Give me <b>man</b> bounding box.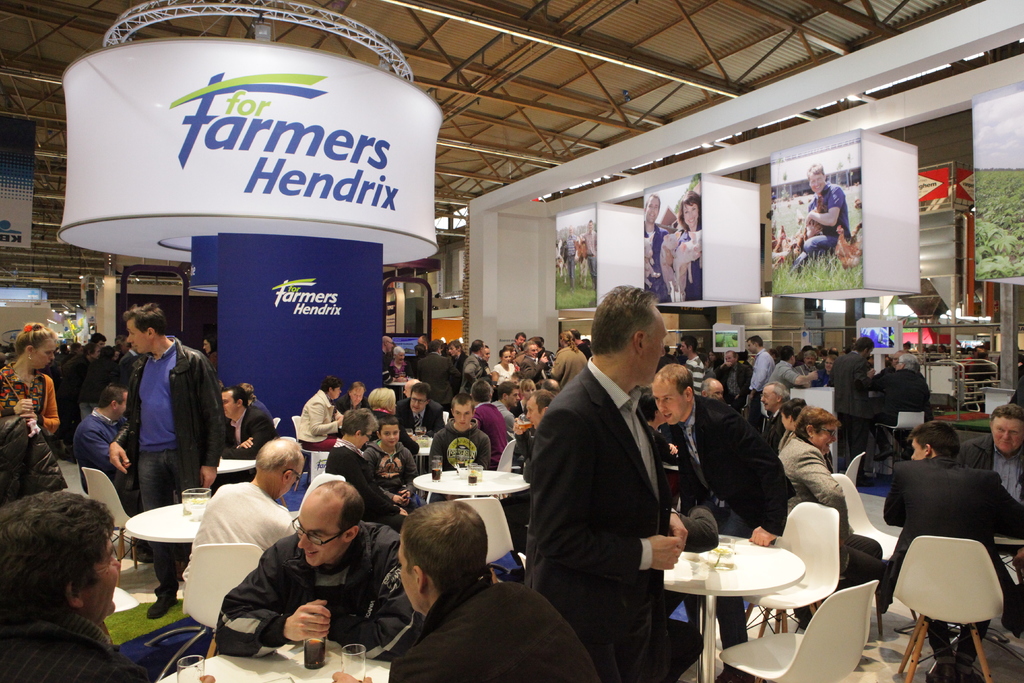
[828, 335, 869, 418].
